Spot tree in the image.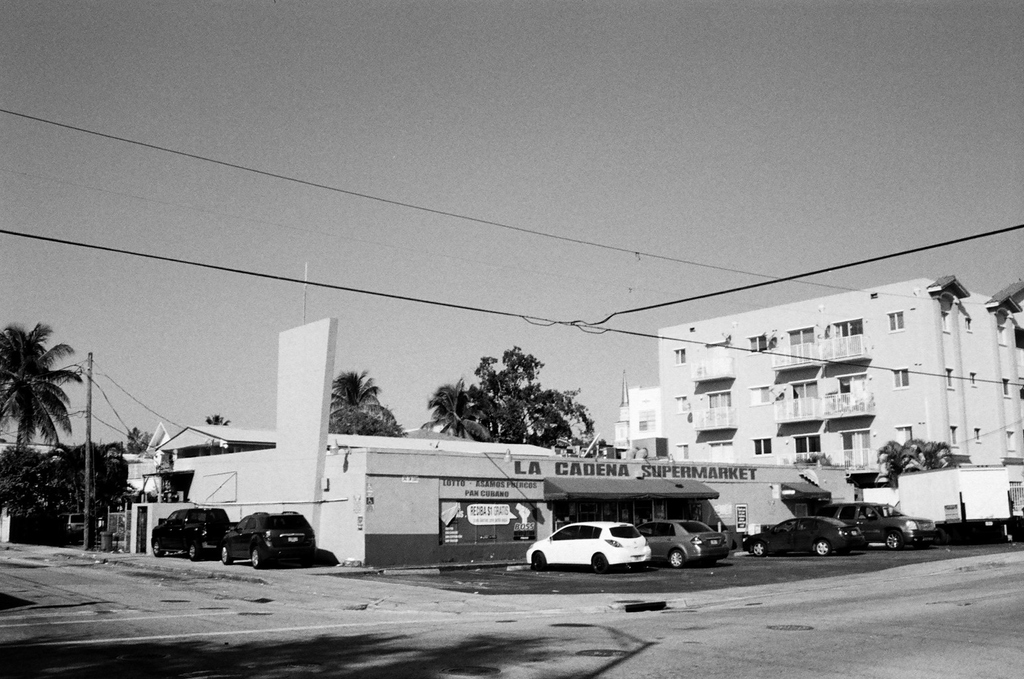
tree found at (left=206, top=414, right=229, bottom=425).
